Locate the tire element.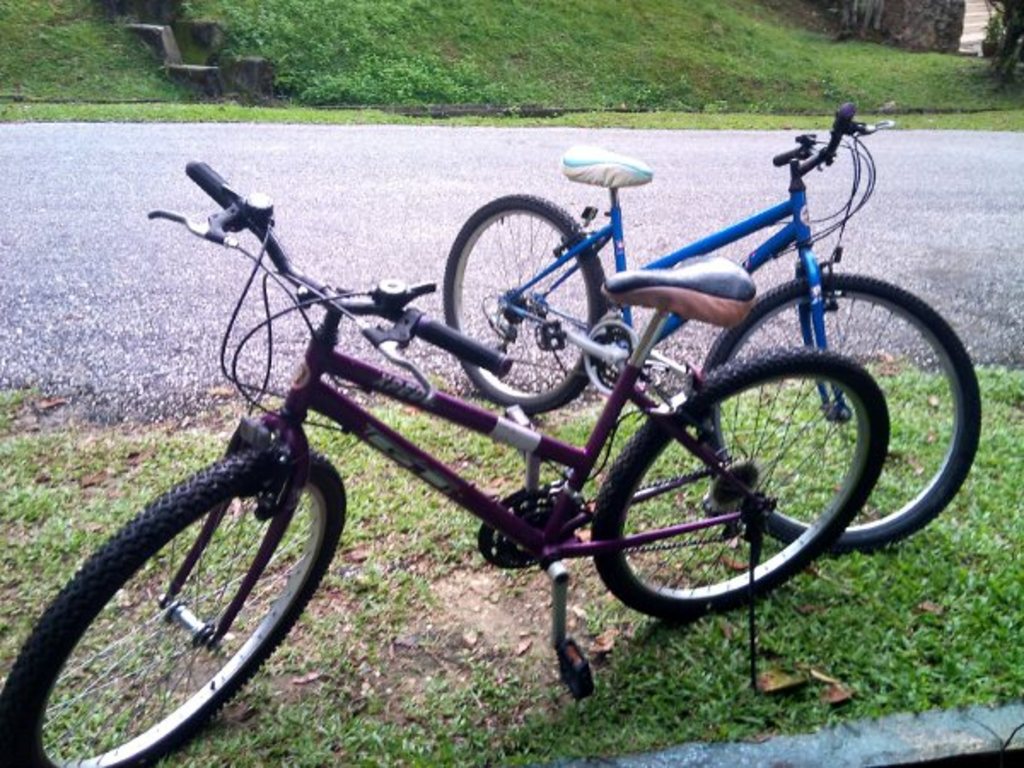
Element bbox: <box>700,270,985,548</box>.
